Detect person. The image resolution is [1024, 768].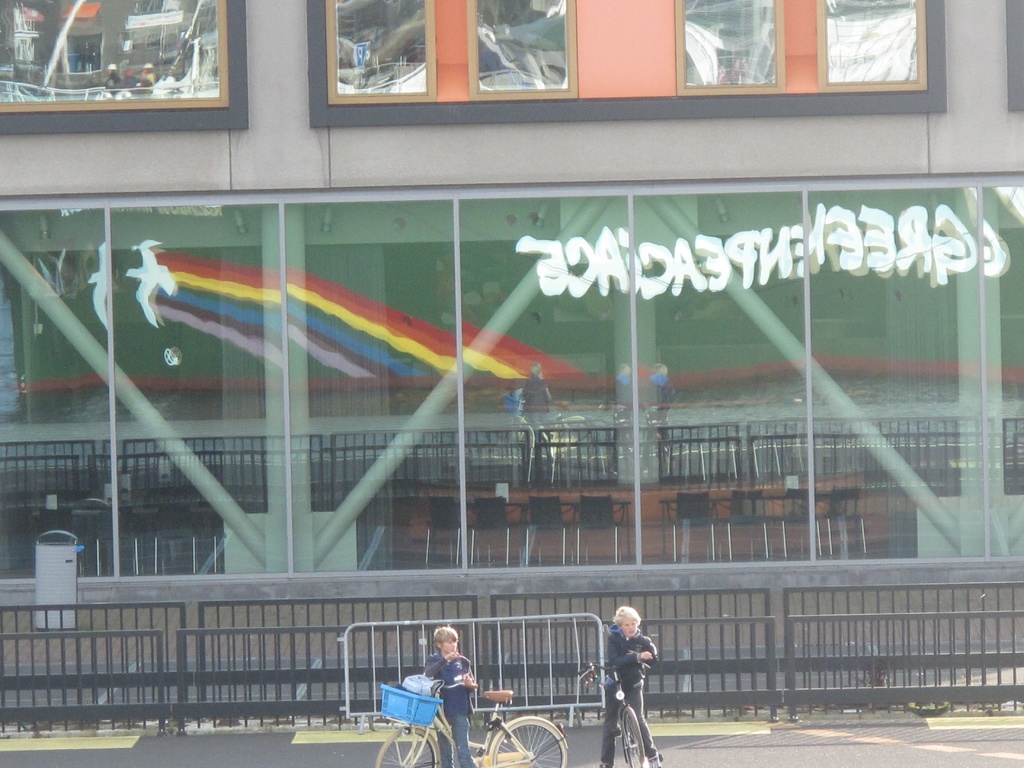
(603, 608, 660, 737).
